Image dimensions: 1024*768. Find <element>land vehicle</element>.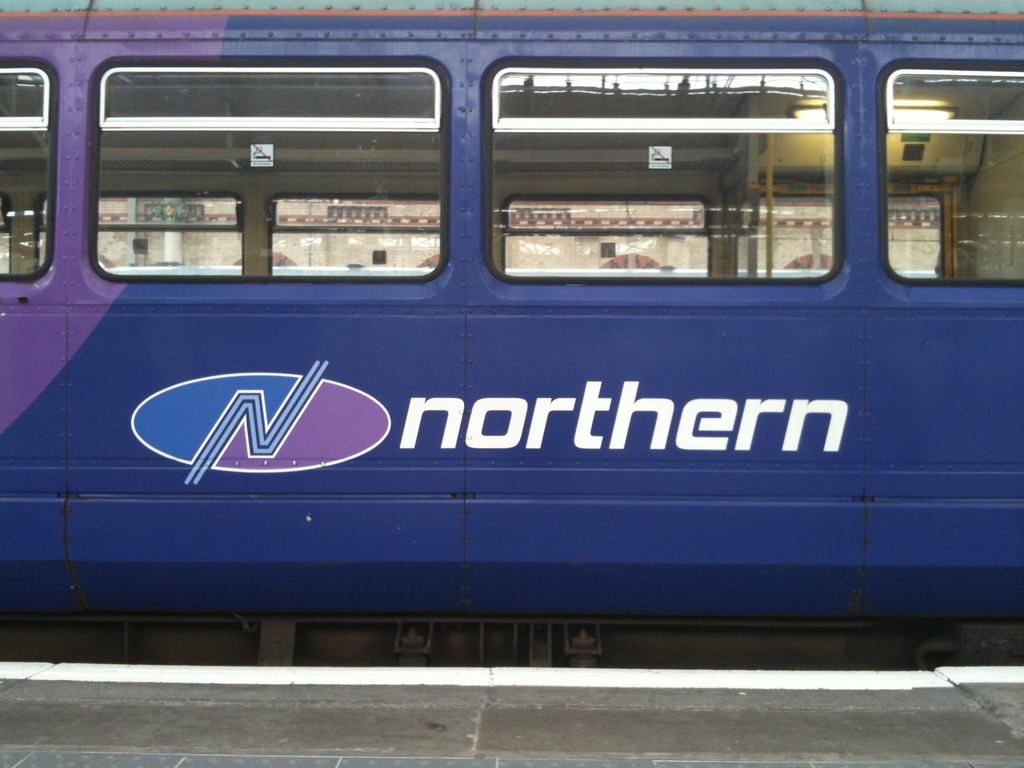
x1=34, y1=2, x2=1023, y2=695.
